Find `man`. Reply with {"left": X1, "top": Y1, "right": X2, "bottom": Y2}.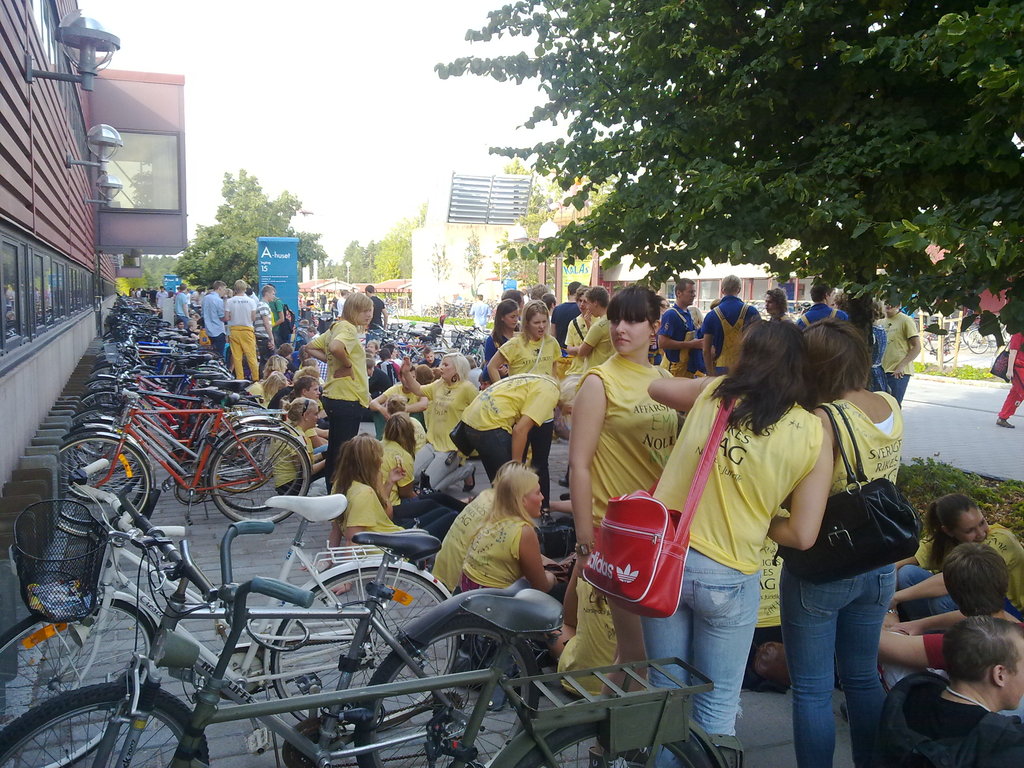
{"left": 285, "top": 373, "right": 332, "bottom": 444}.
